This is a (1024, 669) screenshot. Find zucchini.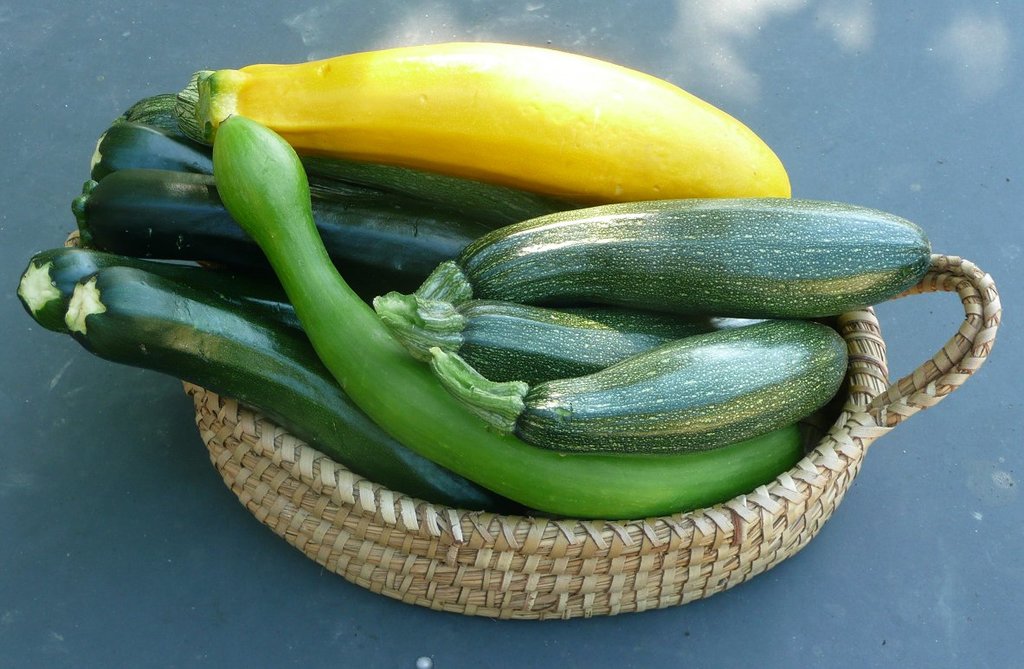
Bounding box: (x1=71, y1=160, x2=474, y2=276).
